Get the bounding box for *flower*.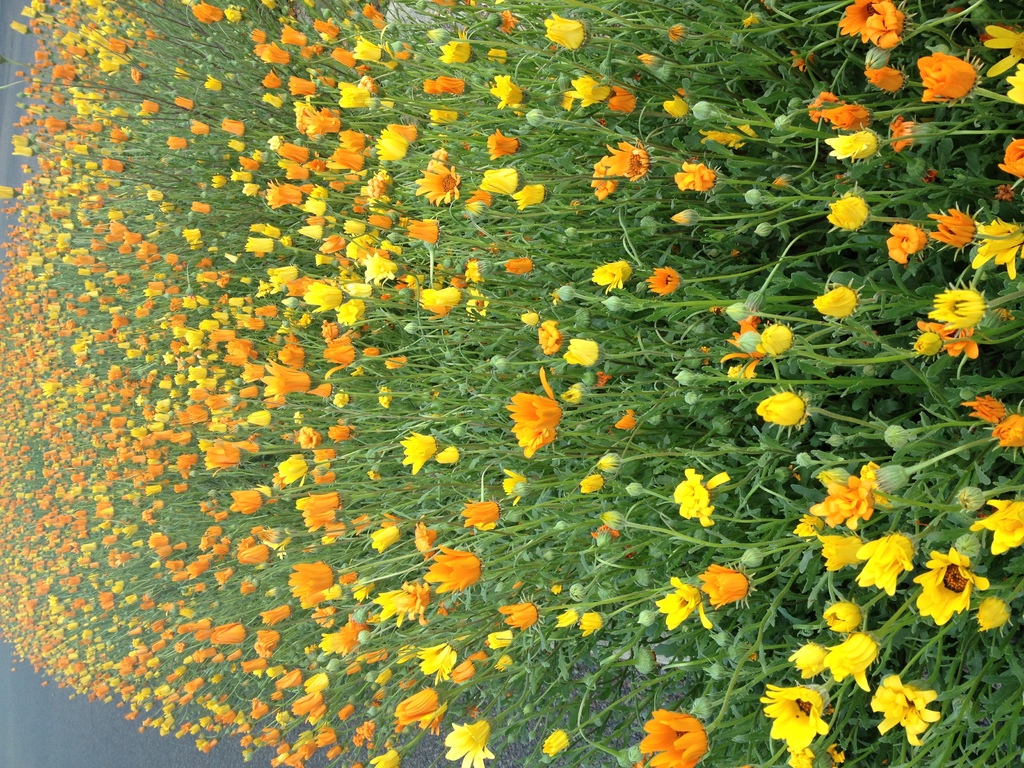
region(490, 71, 530, 113).
